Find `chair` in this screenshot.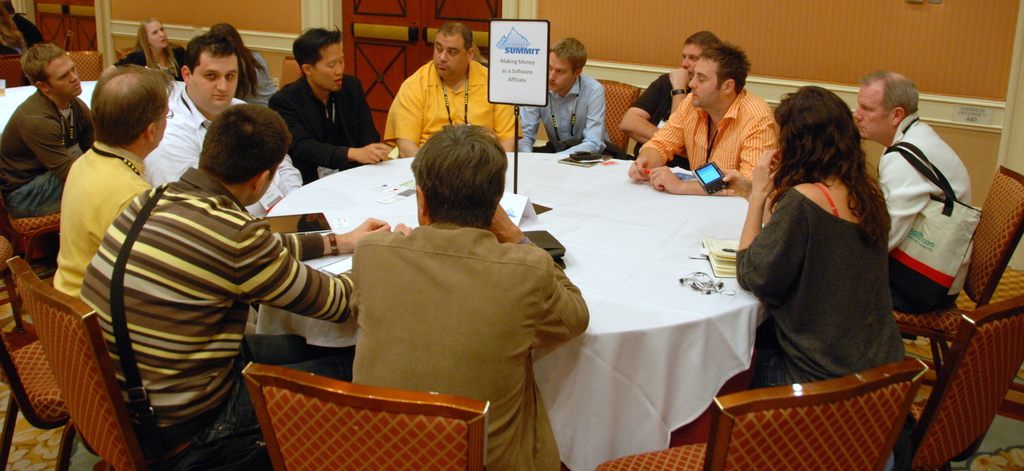
The bounding box for `chair` is {"x1": 0, "y1": 186, "x2": 65, "y2": 284}.
